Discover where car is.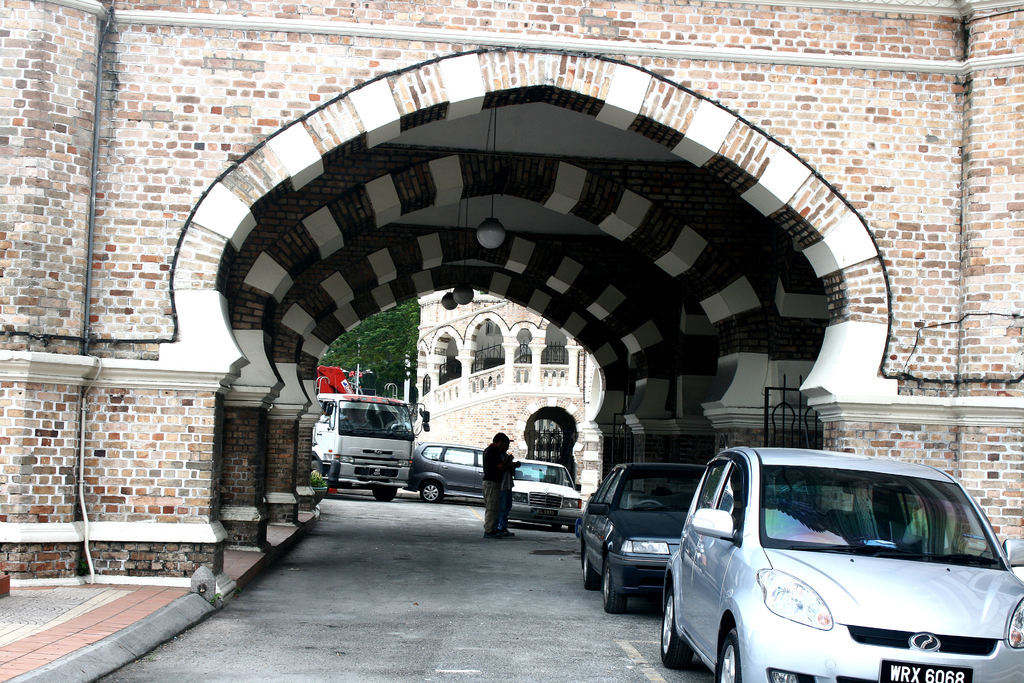
Discovered at <bbox>665, 447, 1023, 682</bbox>.
